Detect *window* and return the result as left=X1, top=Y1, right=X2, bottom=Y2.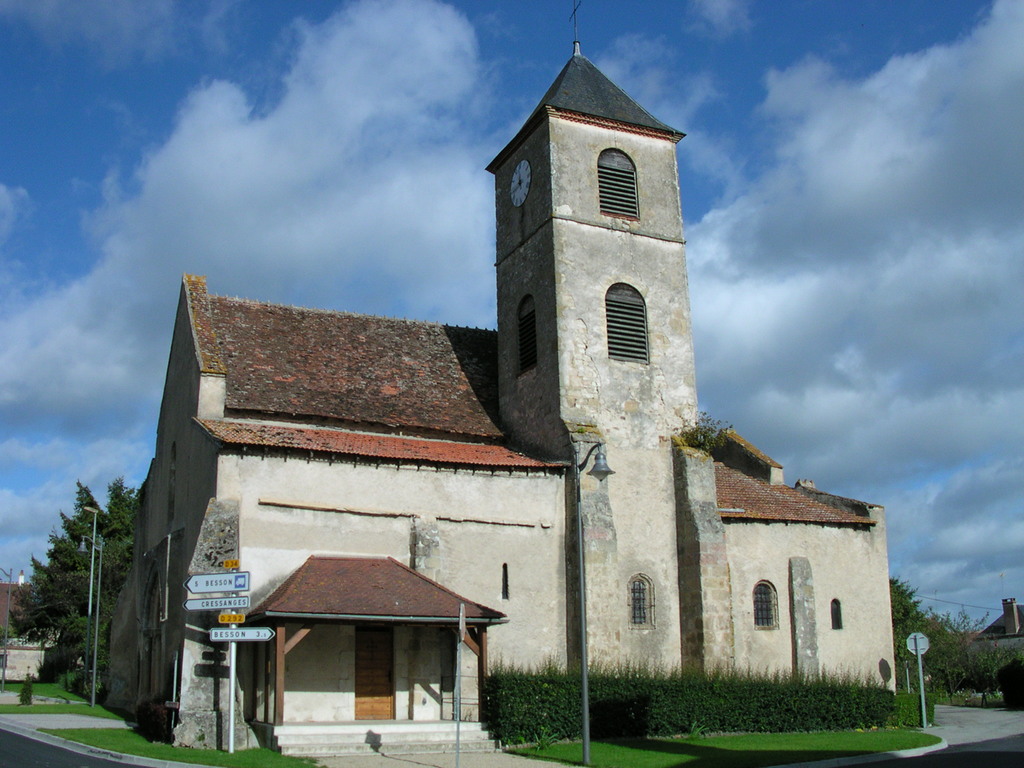
left=518, top=298, right=539, bottom=378.
